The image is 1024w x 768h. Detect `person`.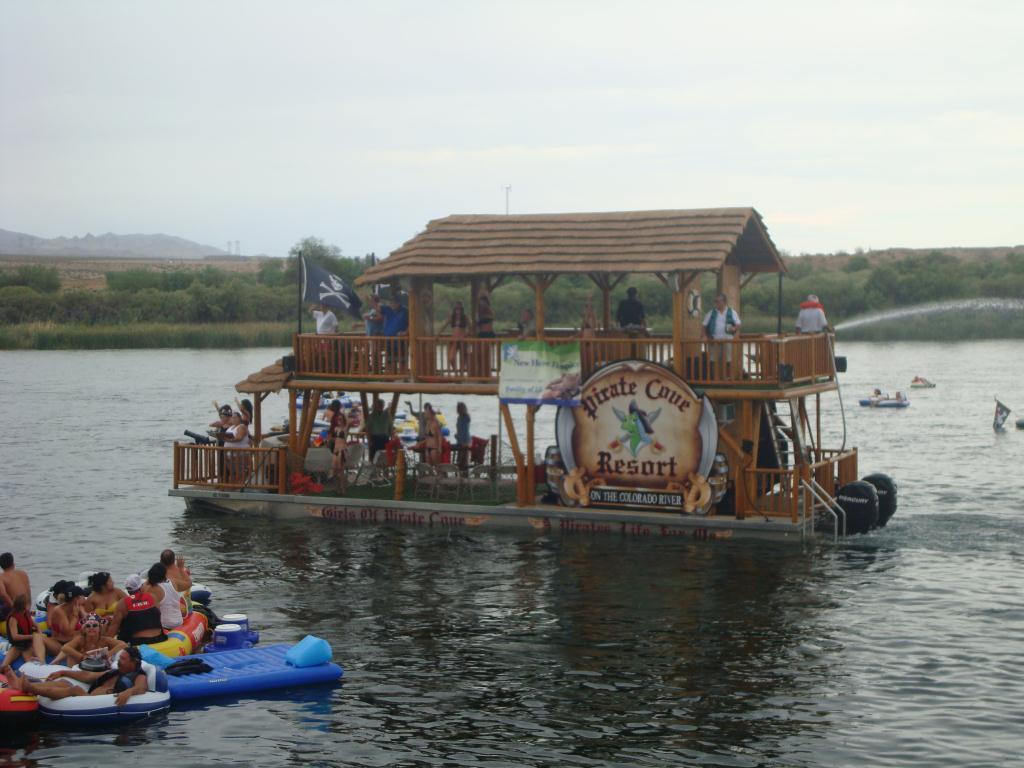
Detection: <region>0, 635, 18, 684</region>.
